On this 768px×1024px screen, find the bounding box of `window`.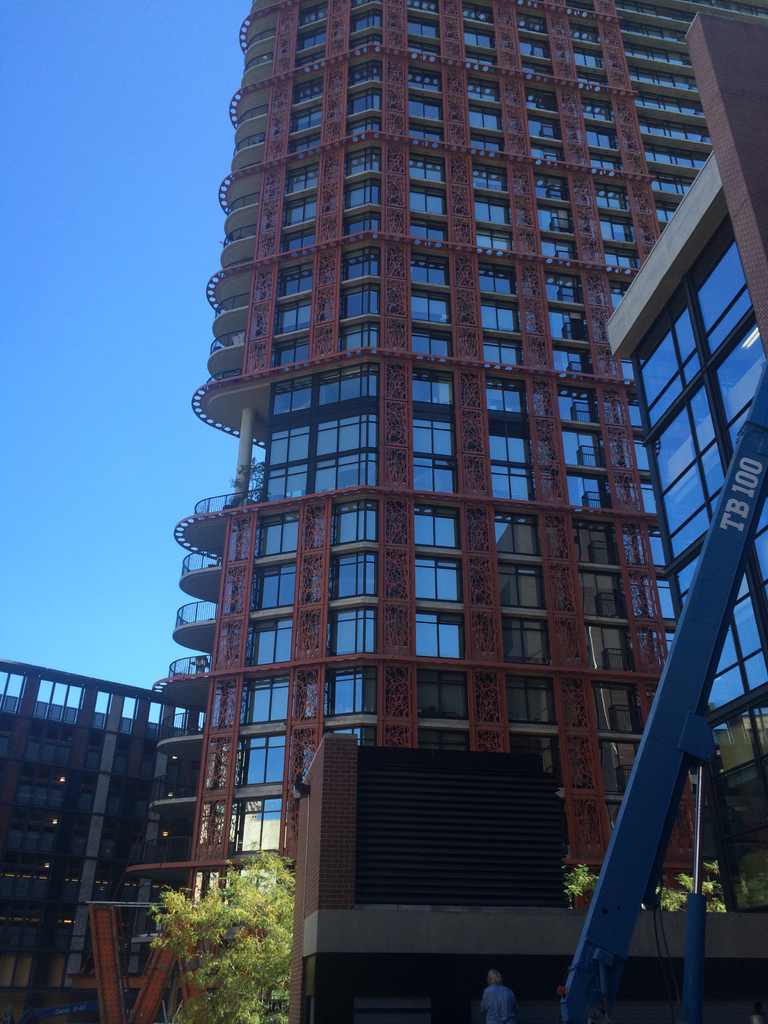
Bounding box: [x1=621, y1=0, x2=698, y2=24].
